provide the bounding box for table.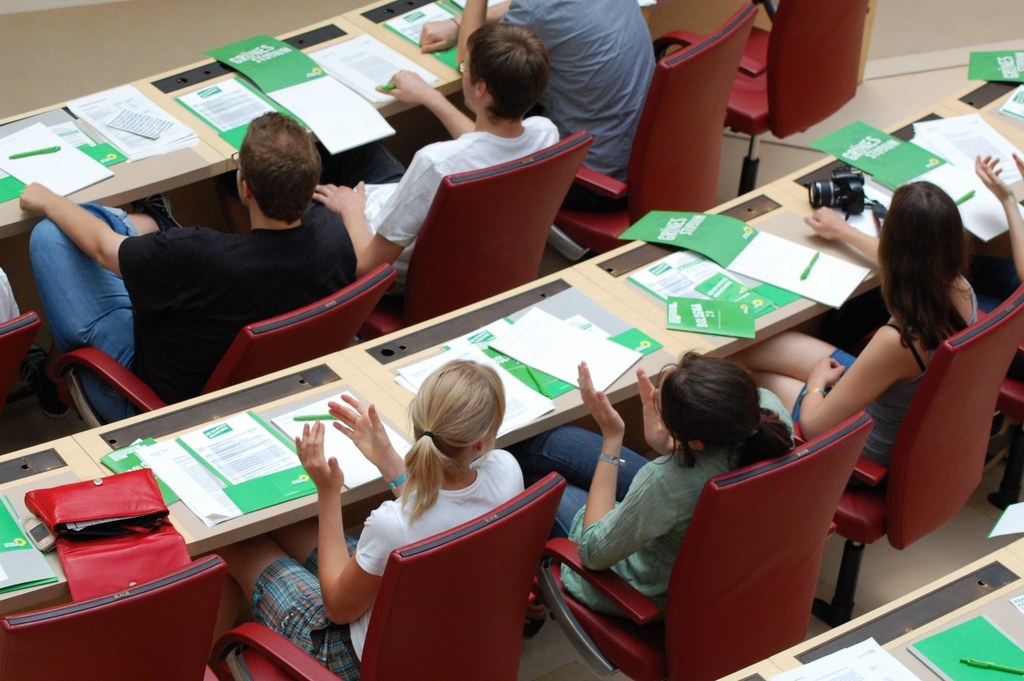
box=[0, 0, 665, 246].
